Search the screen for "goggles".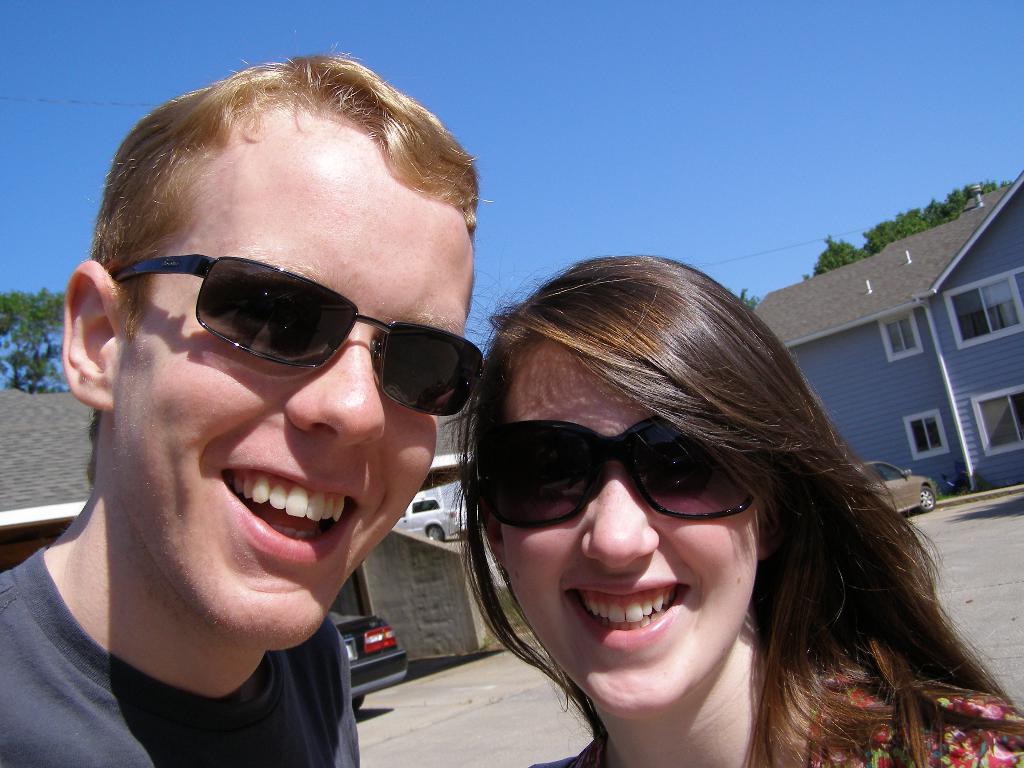
Found at pyautogui.locateOnScreen(468, 419, 758, 519).
